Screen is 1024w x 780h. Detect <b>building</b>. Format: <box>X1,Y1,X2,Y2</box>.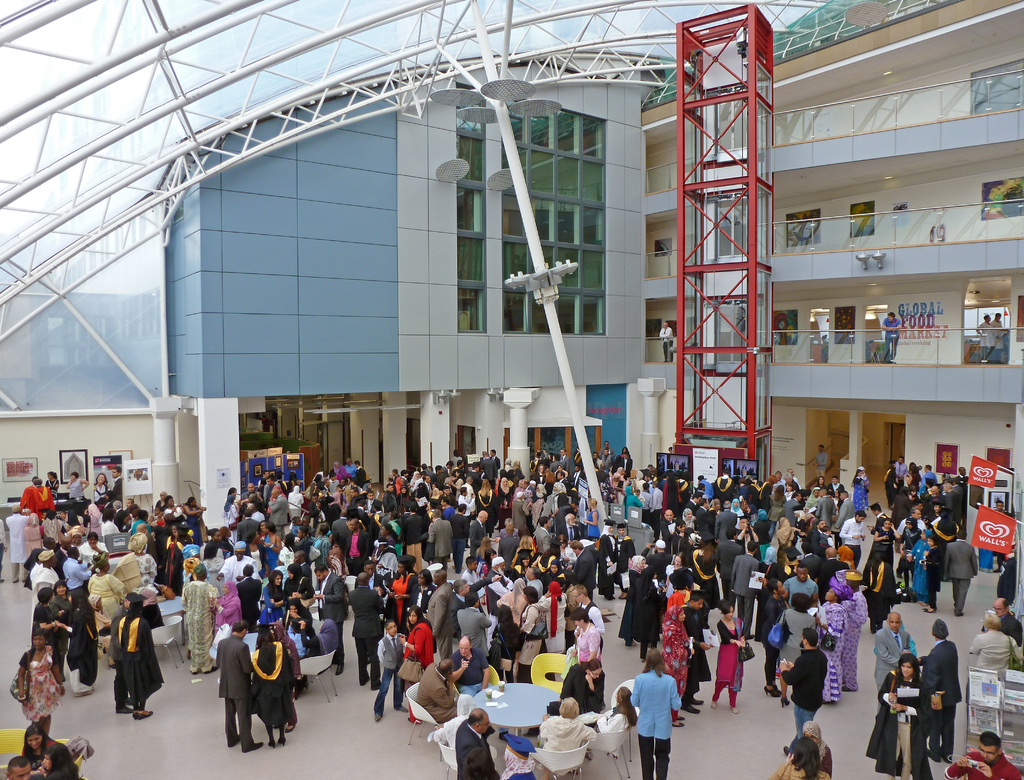
<box>641,0,1023,490</box>.
